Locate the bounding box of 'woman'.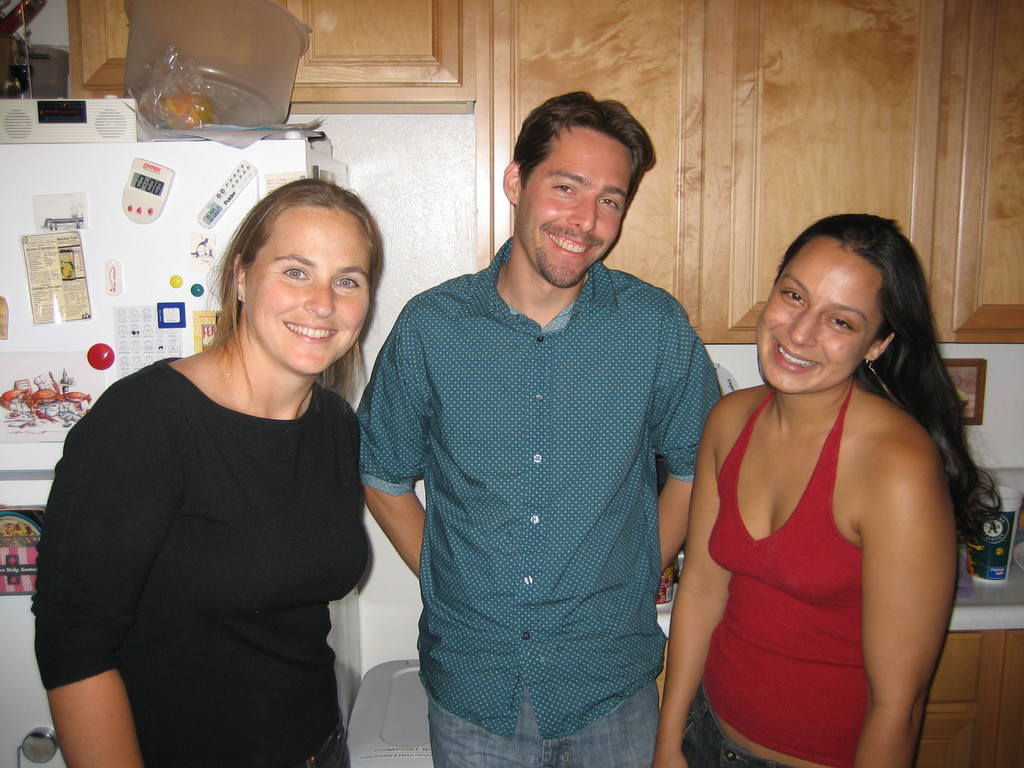
Bounding box: 29 168 381 767.
